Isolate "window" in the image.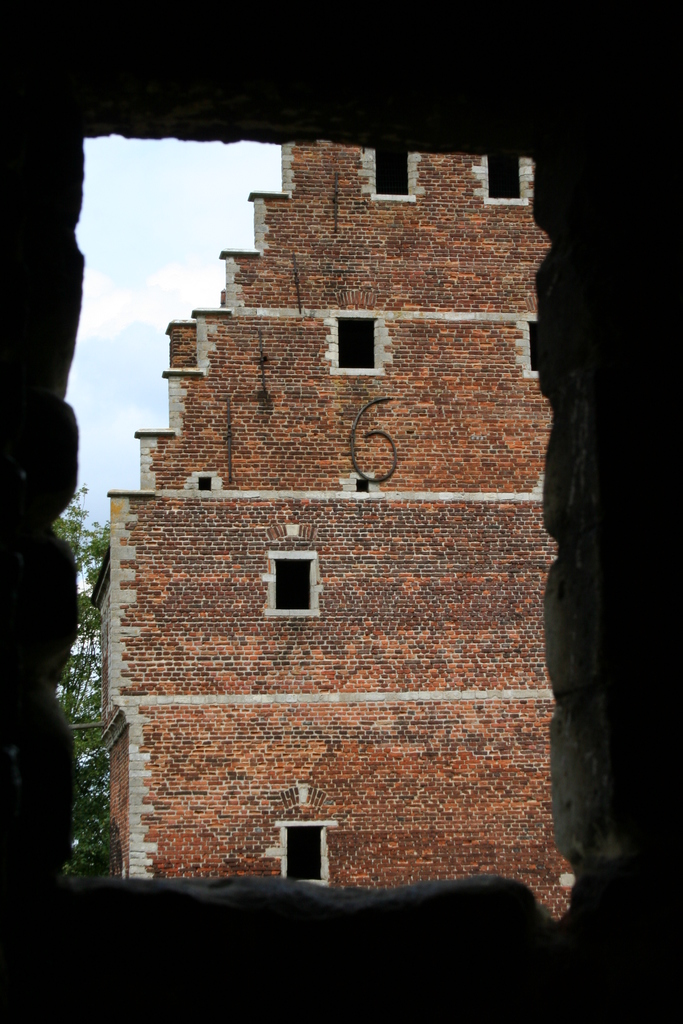
Isolated region: (left=272, top=551, right=320, bottom=614).
